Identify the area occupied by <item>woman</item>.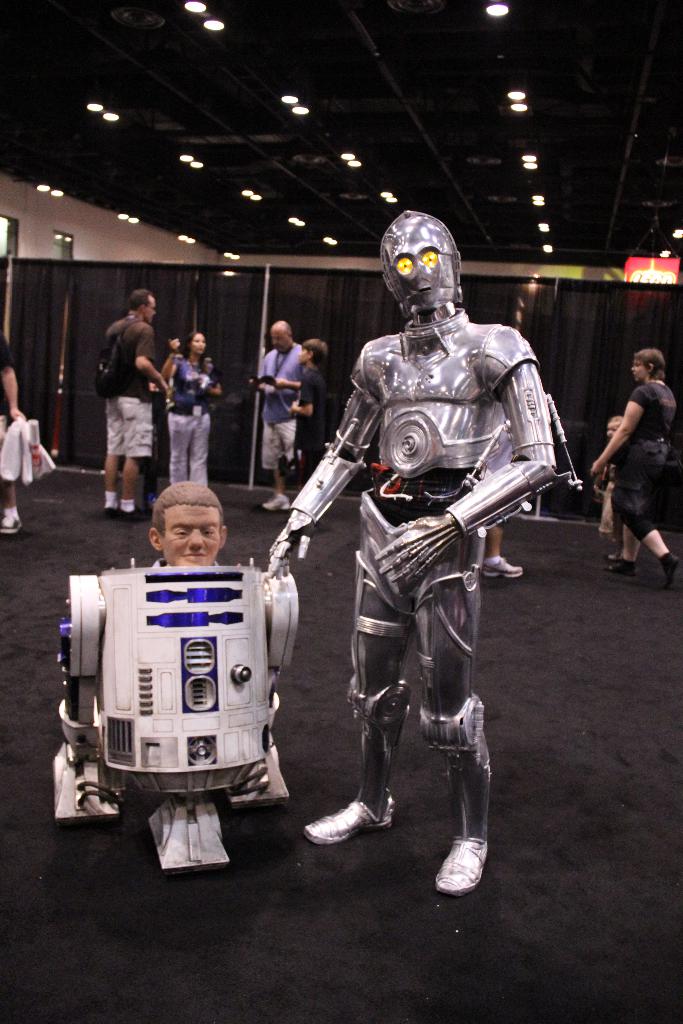
Area: [0, 332, 26, 537].
